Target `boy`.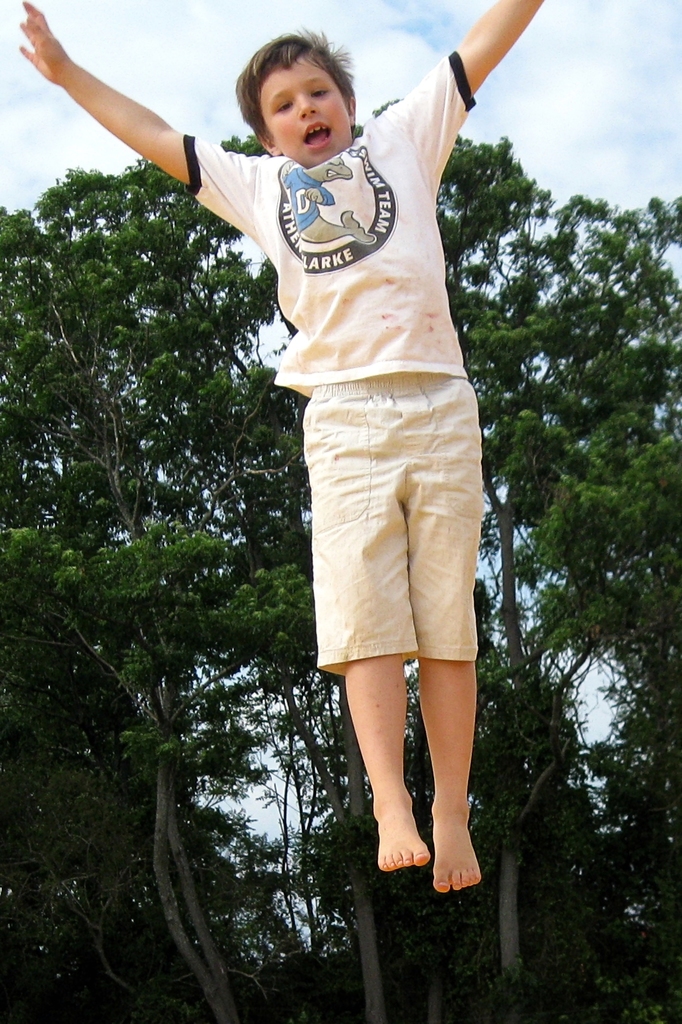
Target region: 19,0,546,888.
